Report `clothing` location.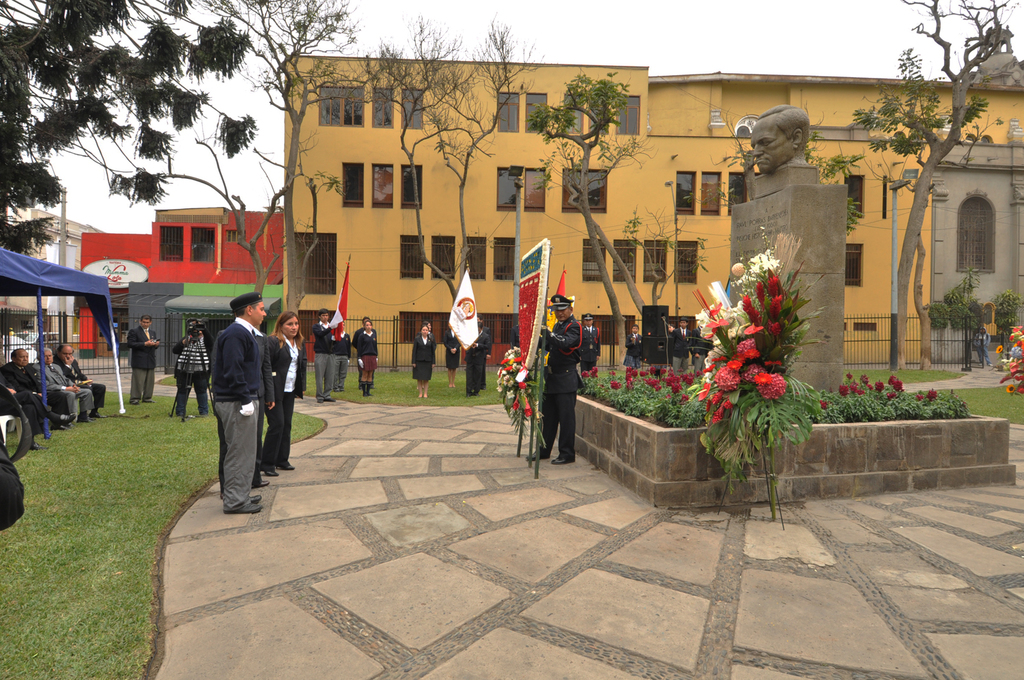
Report: Rect(443, 331, 461, 370).
